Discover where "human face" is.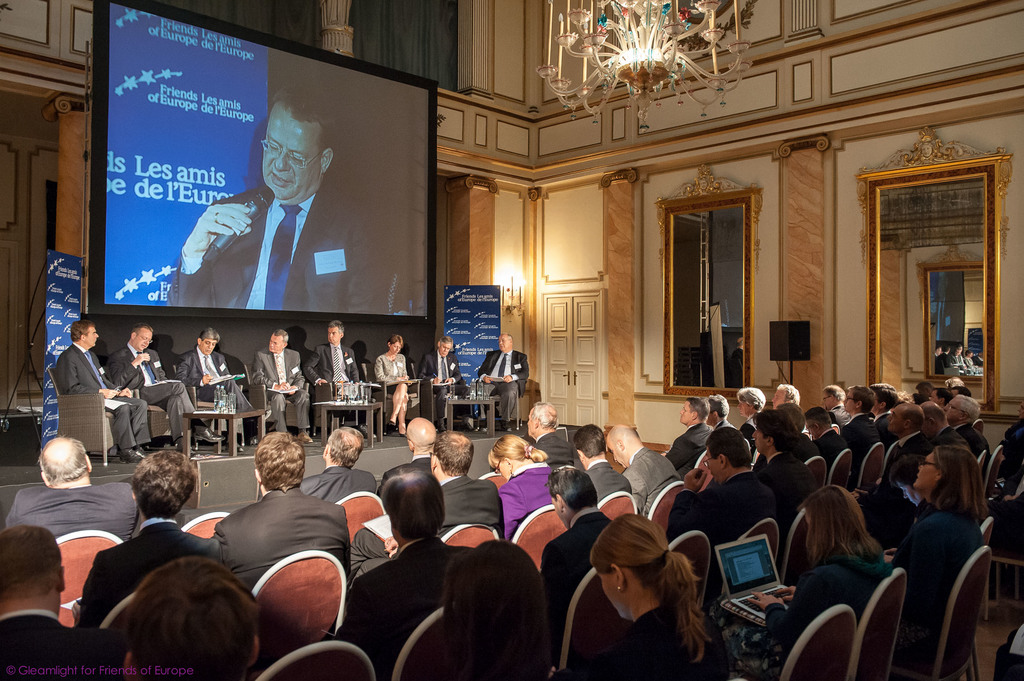
Discovered at bbox(390, 342, 401, 356).
